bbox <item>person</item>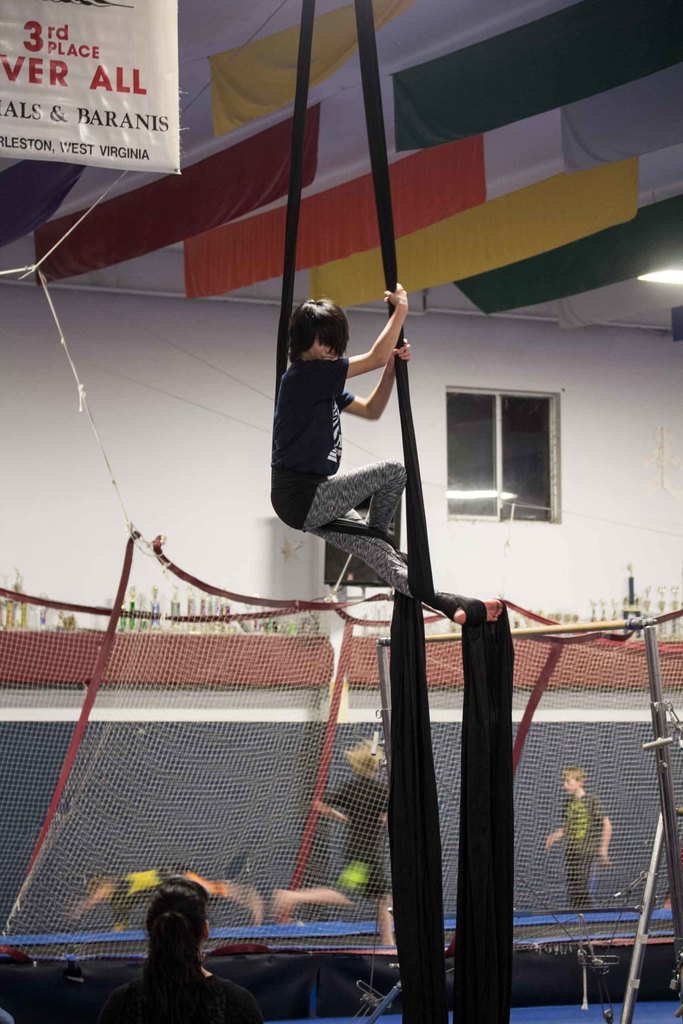
{"x1": 537, "y1": 764, "x2": 617, "y2": 908}
